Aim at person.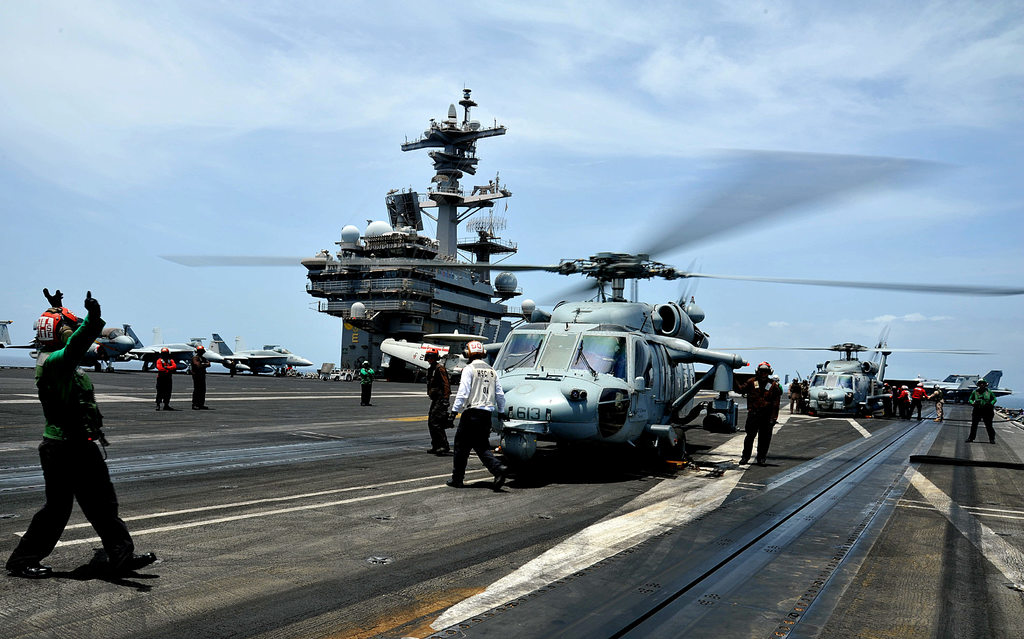
Aimed at box(155, 350, 177, 407).
